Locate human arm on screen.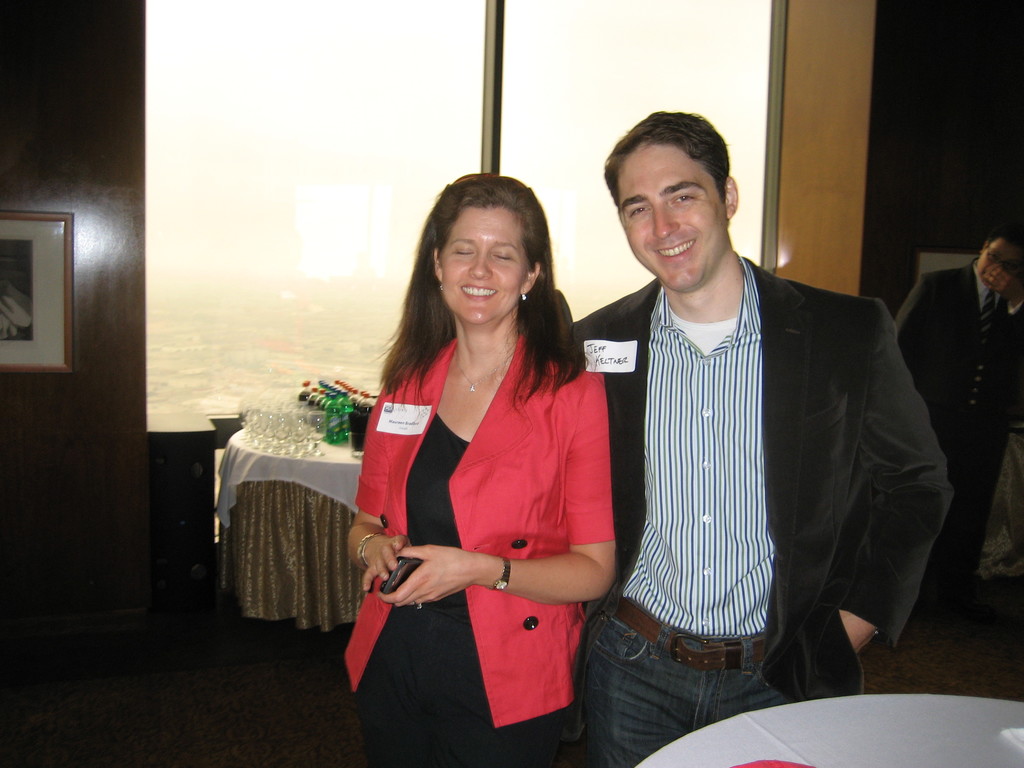
On screen at 378/369/620/607.
